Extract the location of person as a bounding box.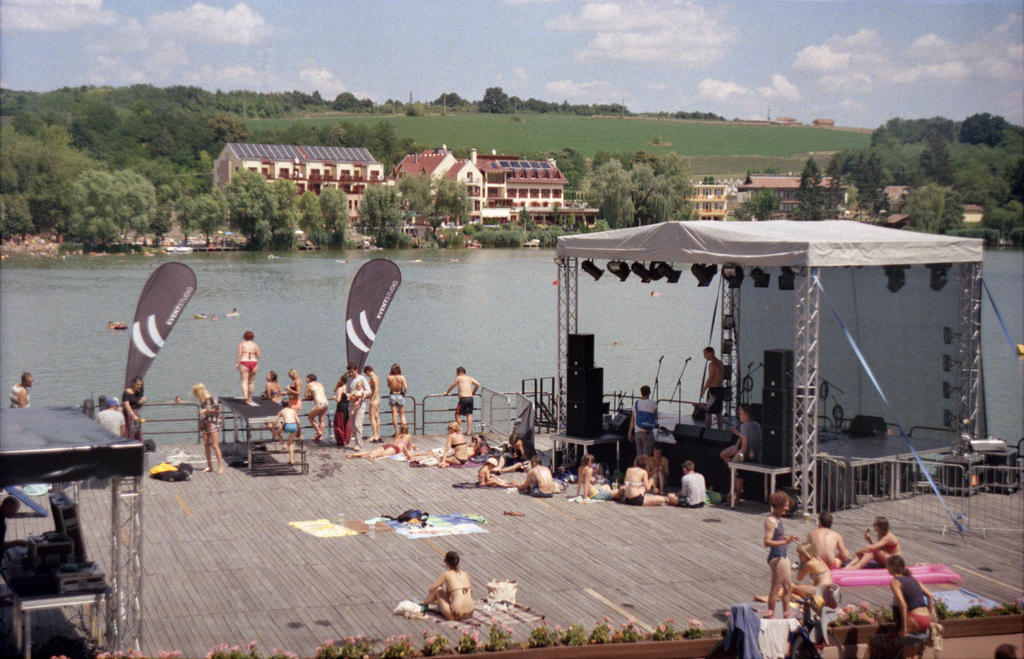
{"x1": 306, "y1": 363, "x2": 335, "y2": 444}.
